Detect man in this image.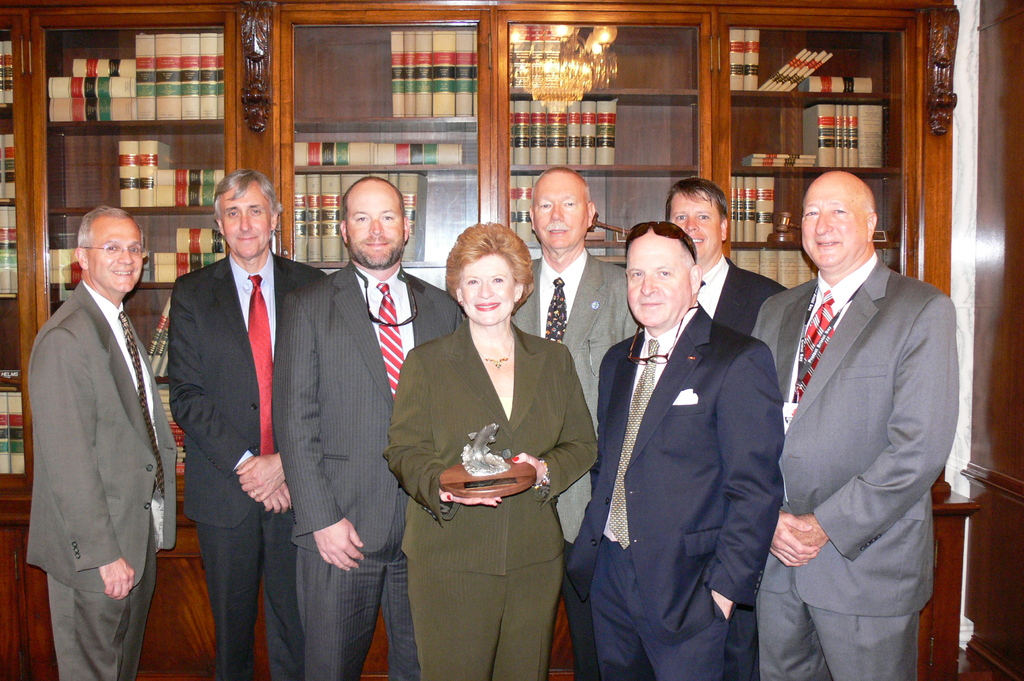
Detection: [left=644, top=169, right=790, bottom=335].
